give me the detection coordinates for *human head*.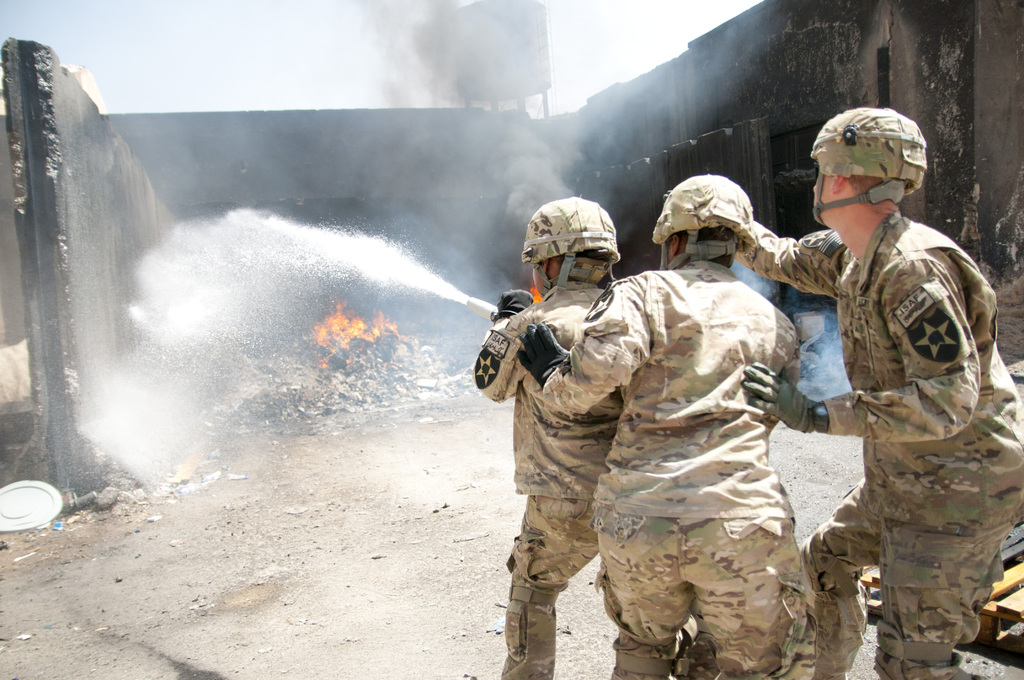
{"x1": 519, "y1": 195, "x2": 619, "y2": 289}.
